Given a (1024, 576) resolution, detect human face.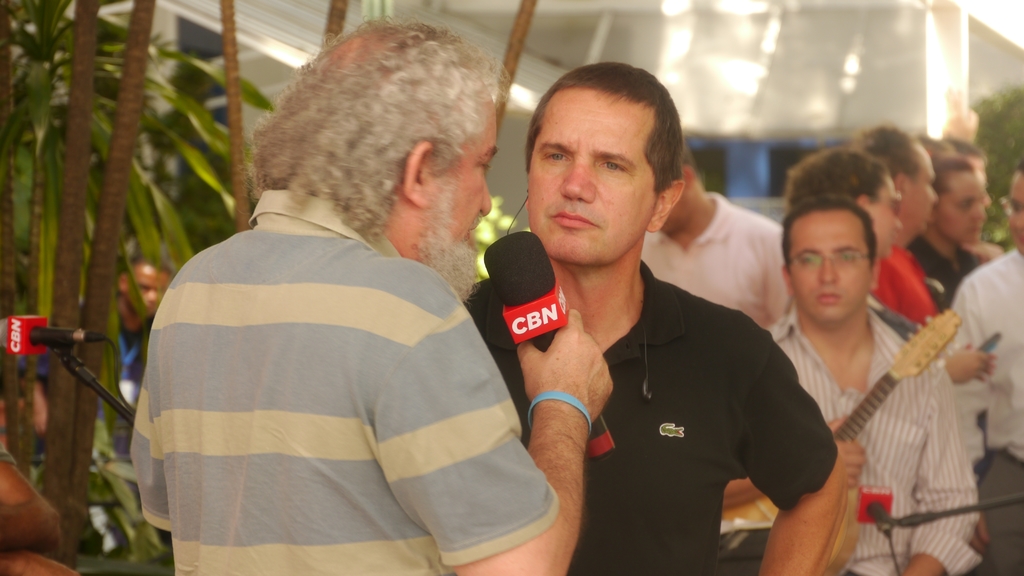
(792,220,868,317).
